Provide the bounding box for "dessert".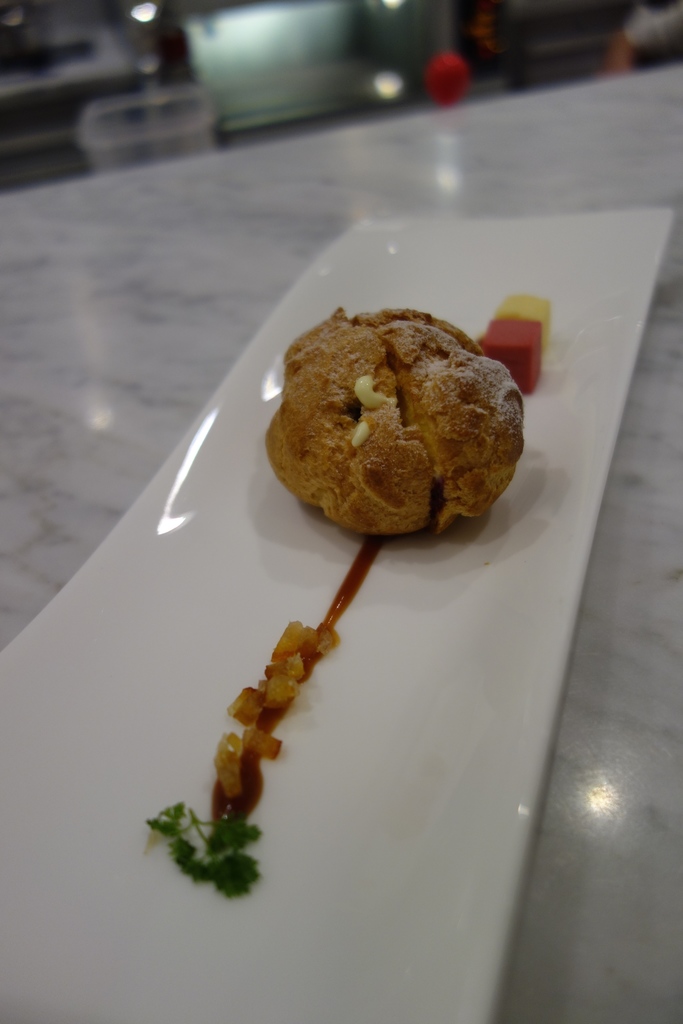
<bbox>265, 317, 534, 557</bbox>.
